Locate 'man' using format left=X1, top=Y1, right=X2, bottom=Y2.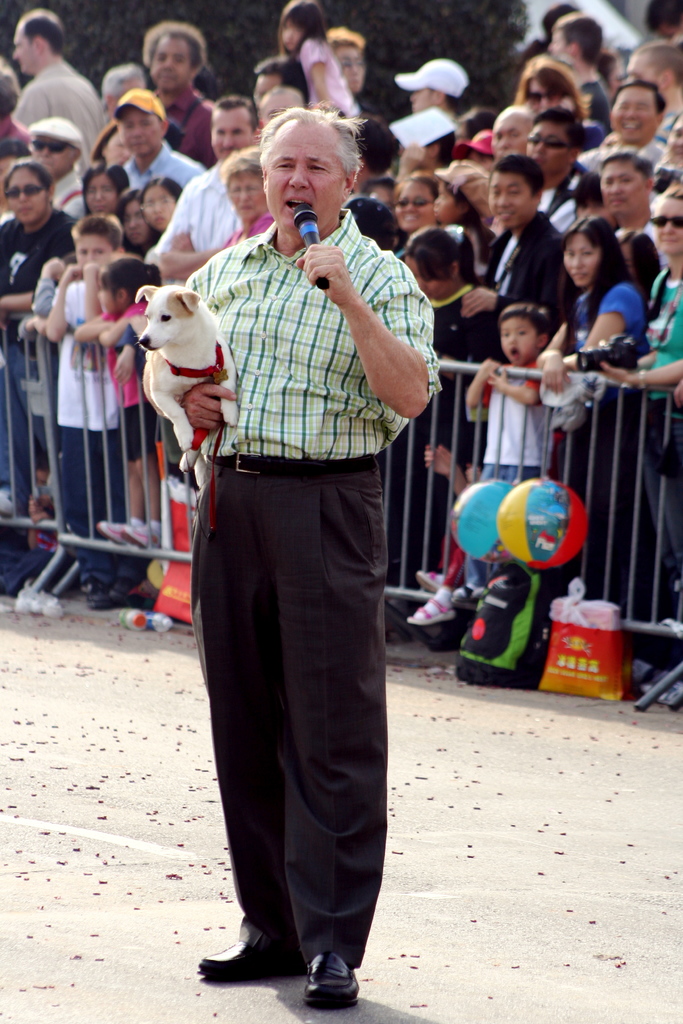
left=10, top=10, right=108, bottom=161.
